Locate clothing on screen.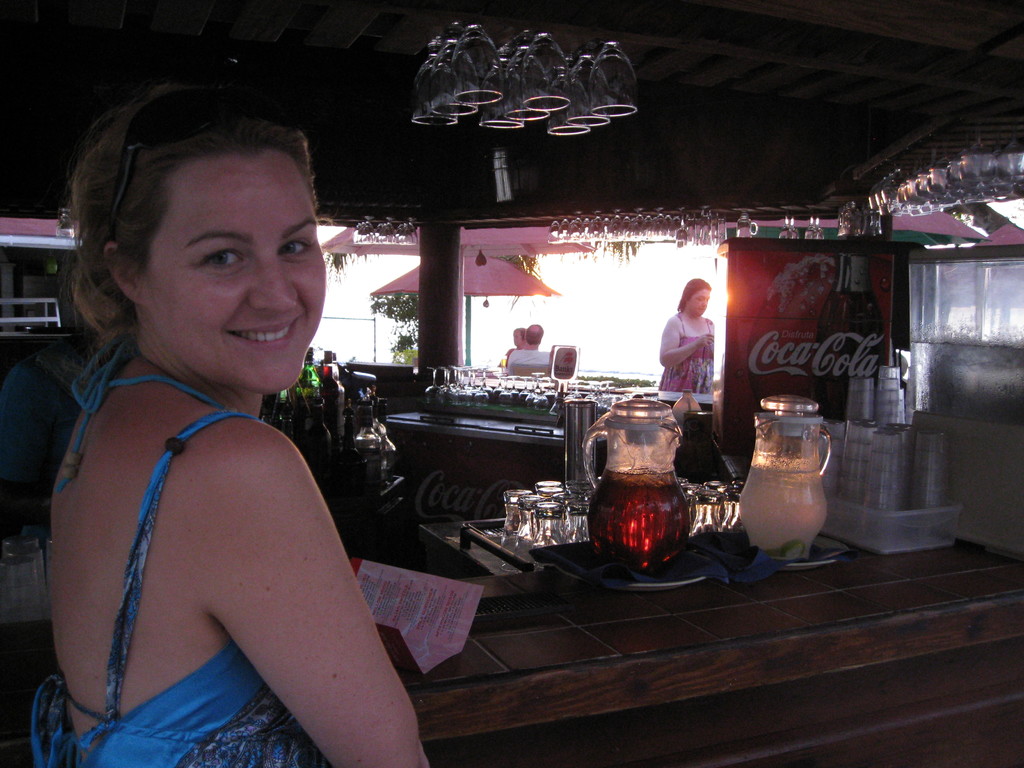
On screen at locate(662, 308, 714, 394).
